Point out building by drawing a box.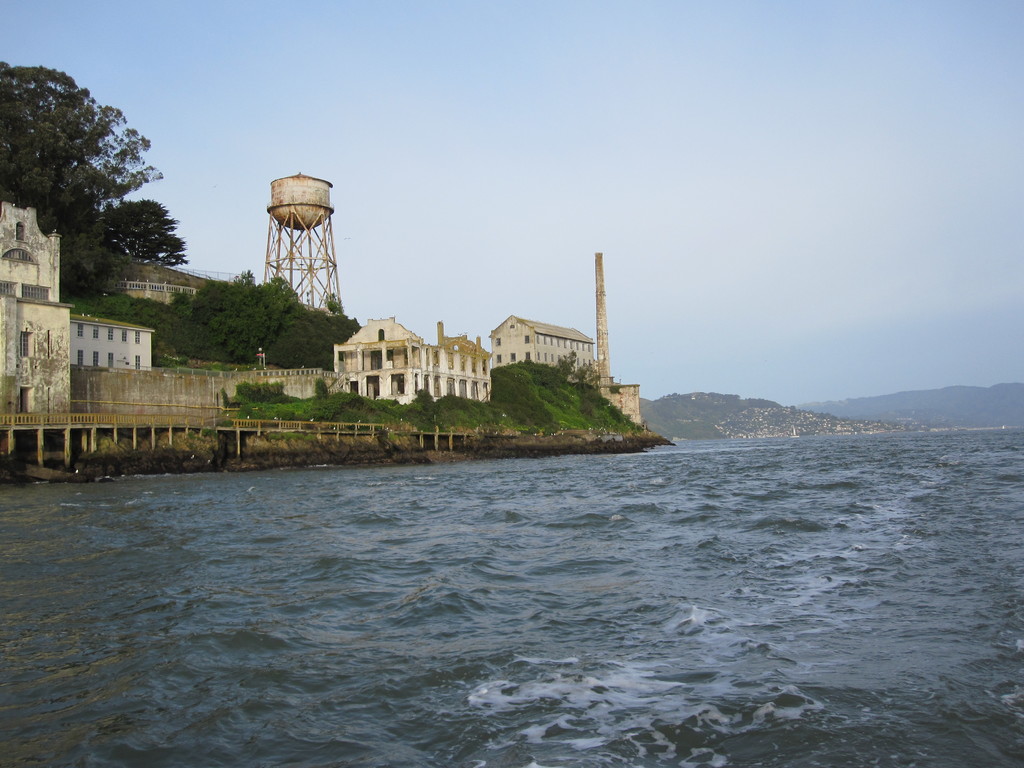
l=333, t=316, r=489, b=403.
